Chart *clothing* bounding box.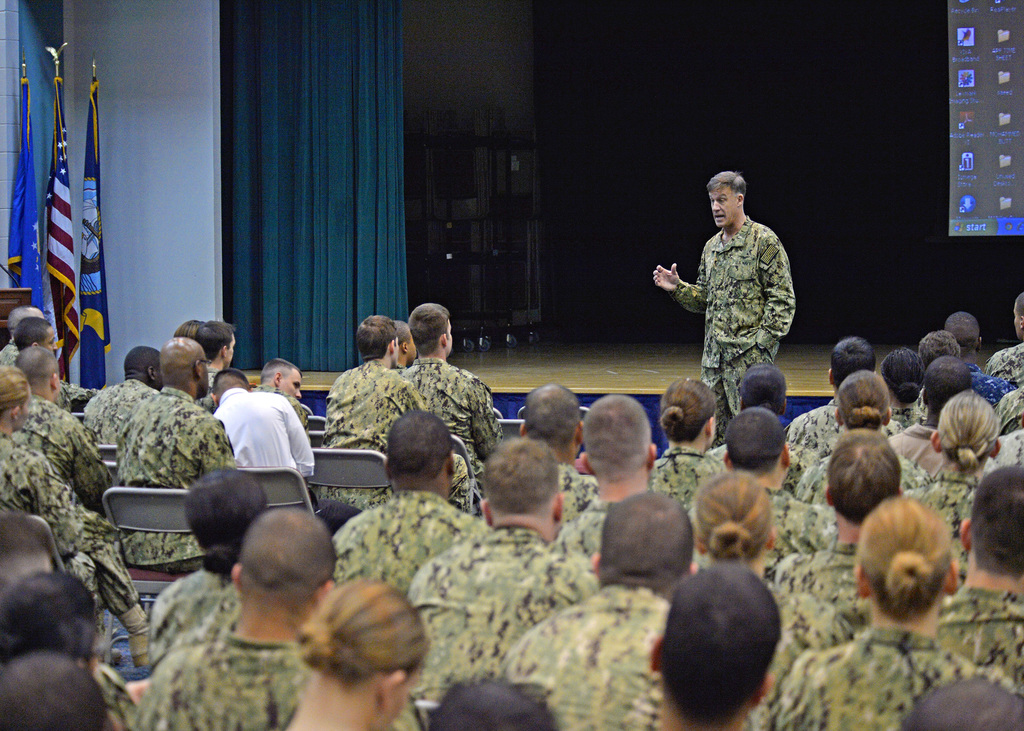
Charted: rect(119, 387, 225, 561).
